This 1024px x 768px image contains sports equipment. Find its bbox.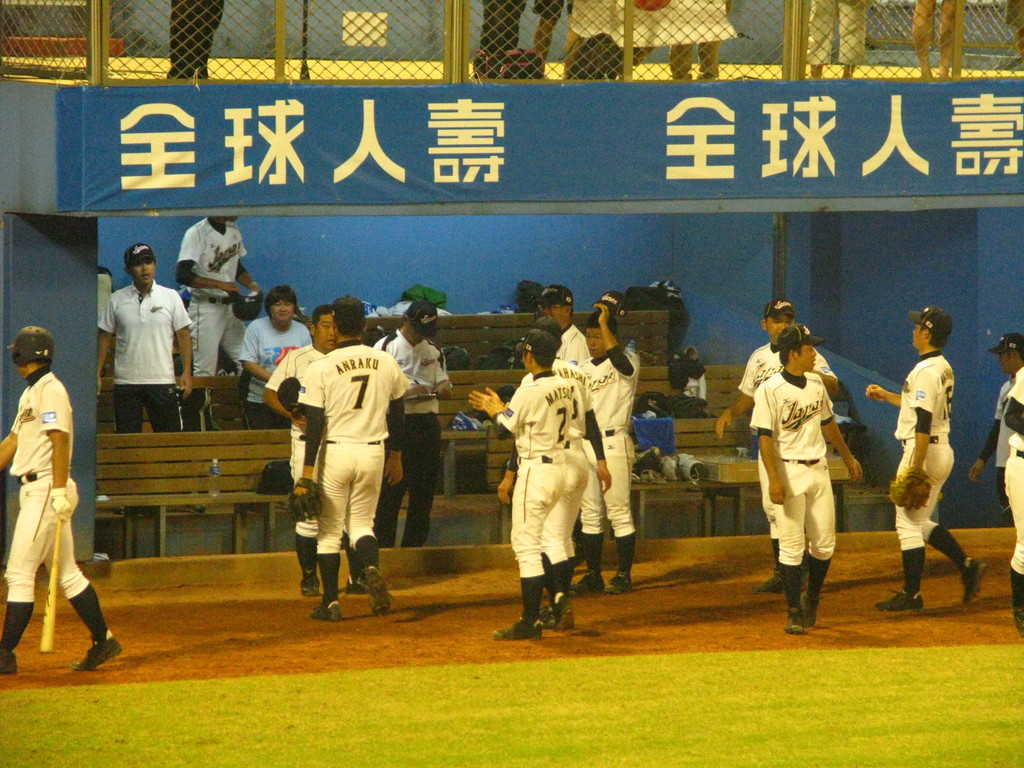
(890,466,931,509).
